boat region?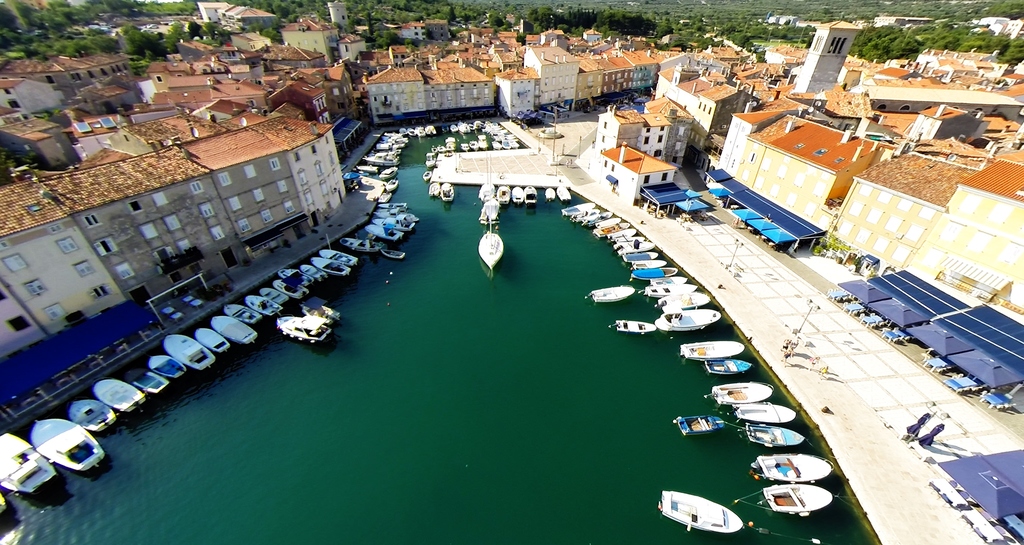
[760,454,853,480]
